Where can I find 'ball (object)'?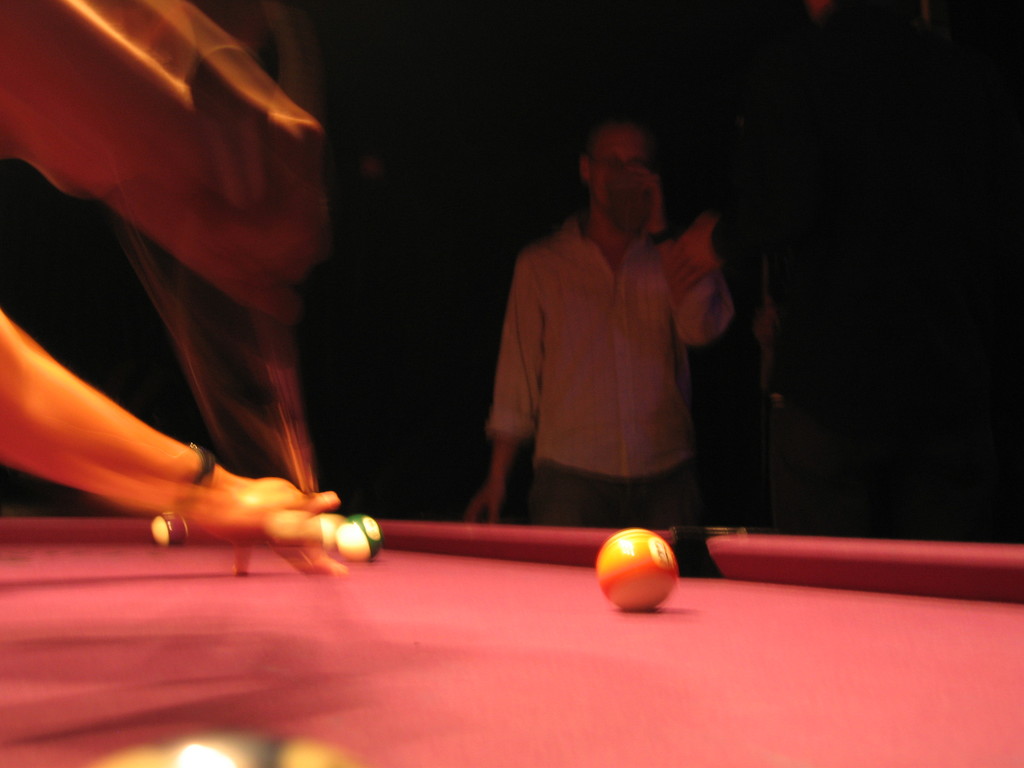
You can find it at BBox(328, 512, 381, 561).
